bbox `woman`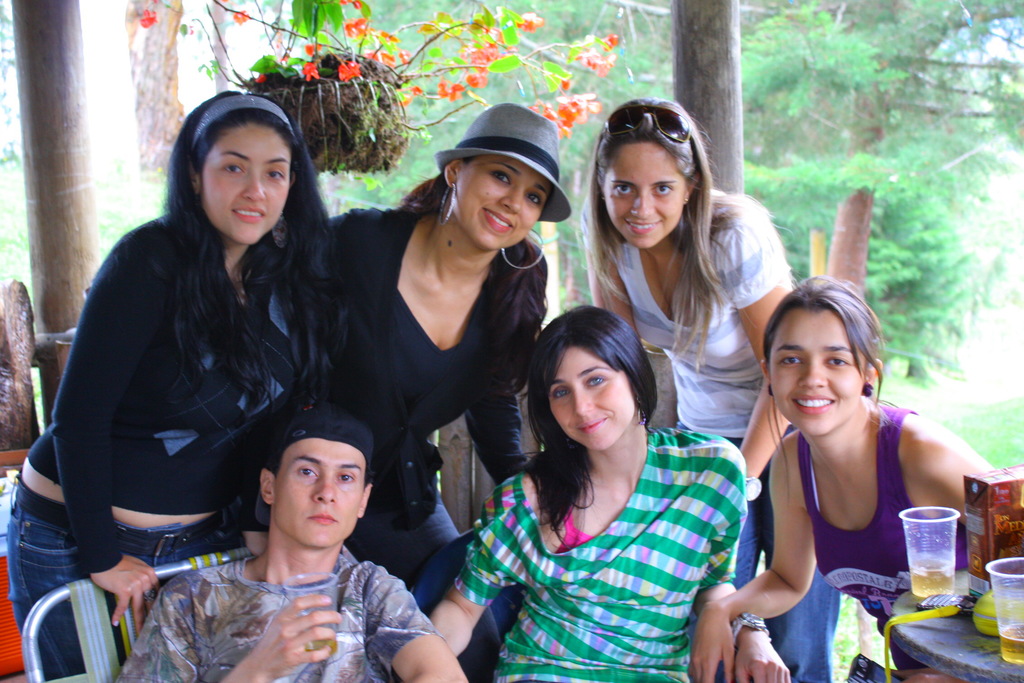
(x1=573, y1=95, x2=840, y2=682)
